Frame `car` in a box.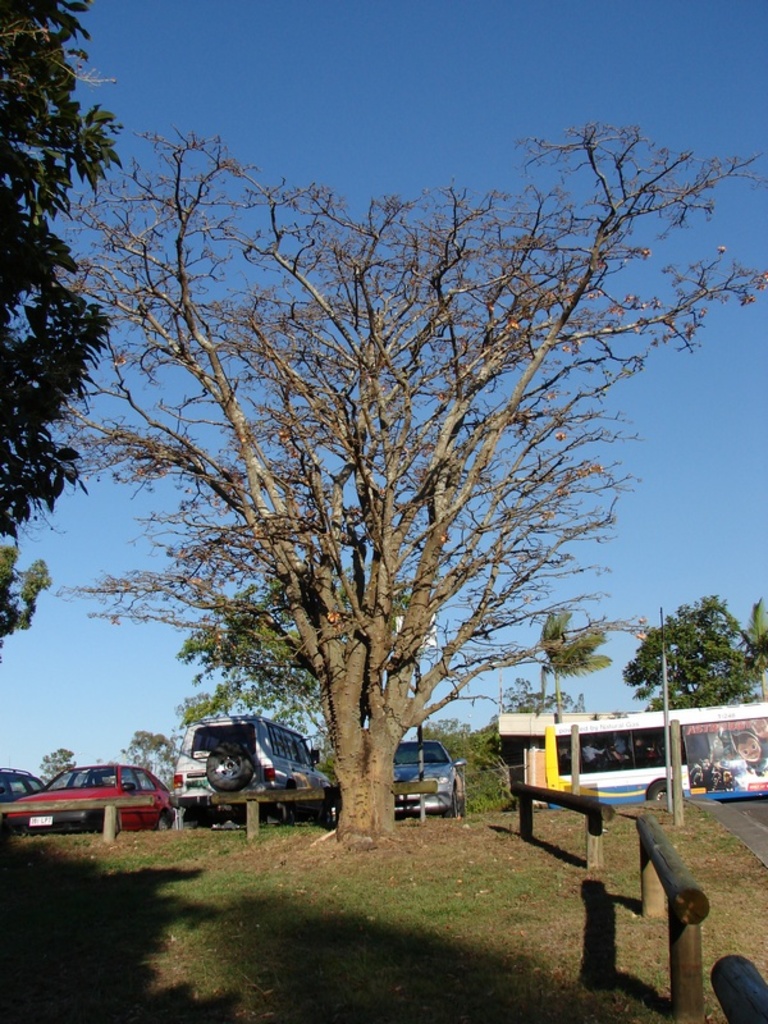
394/739/470/815.
